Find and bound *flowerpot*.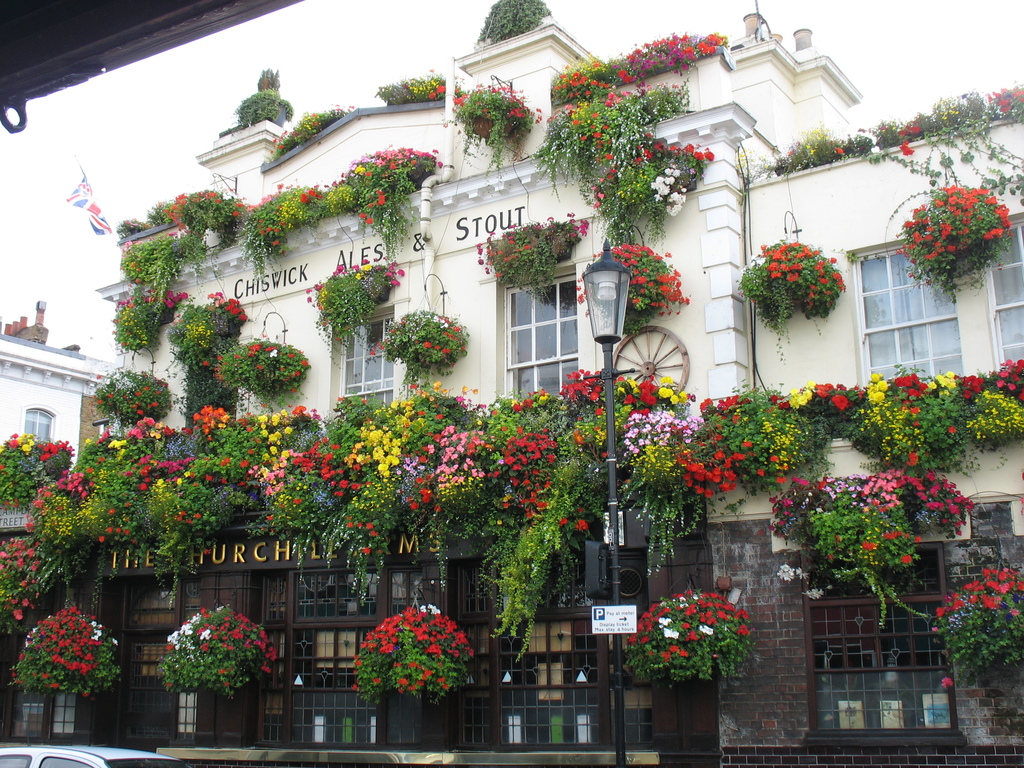
Bound: [474,111,513,140].
